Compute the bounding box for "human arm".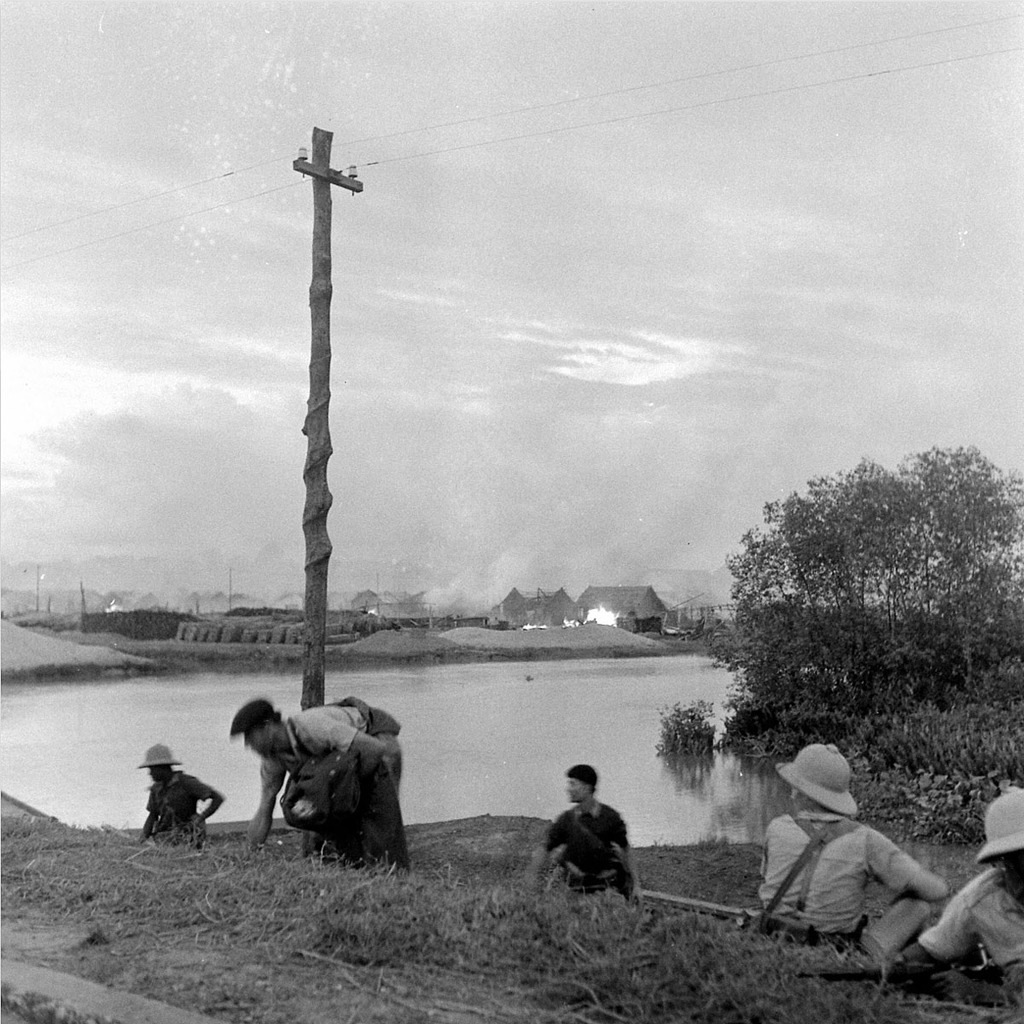
182,765,226,835.
